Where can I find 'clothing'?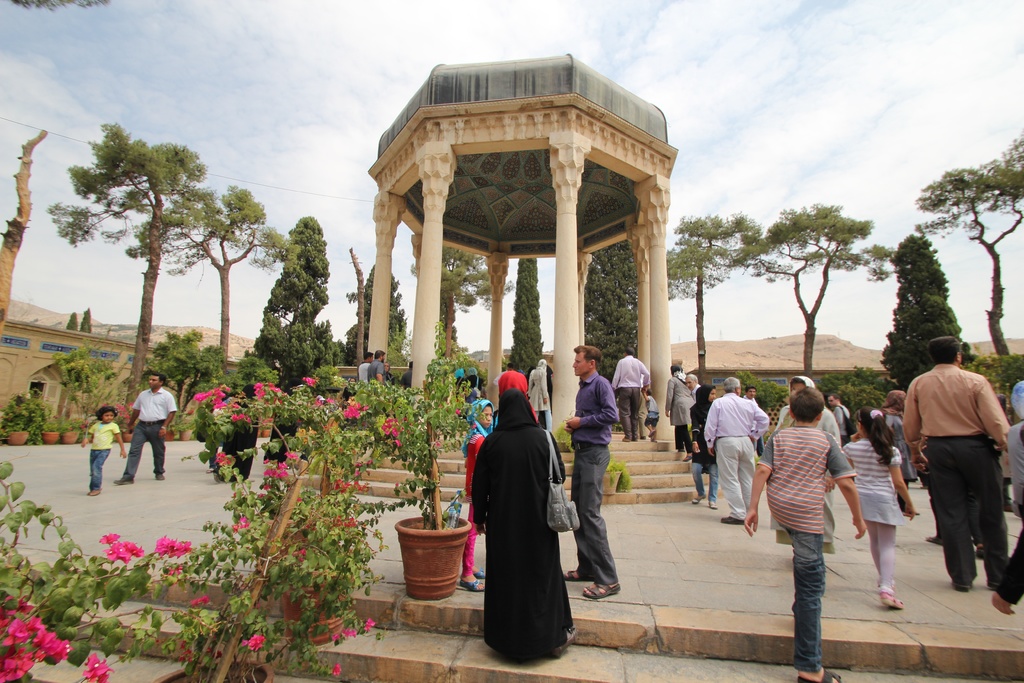
You can find it at [left=717, top=441, right=762, bottom=518].
